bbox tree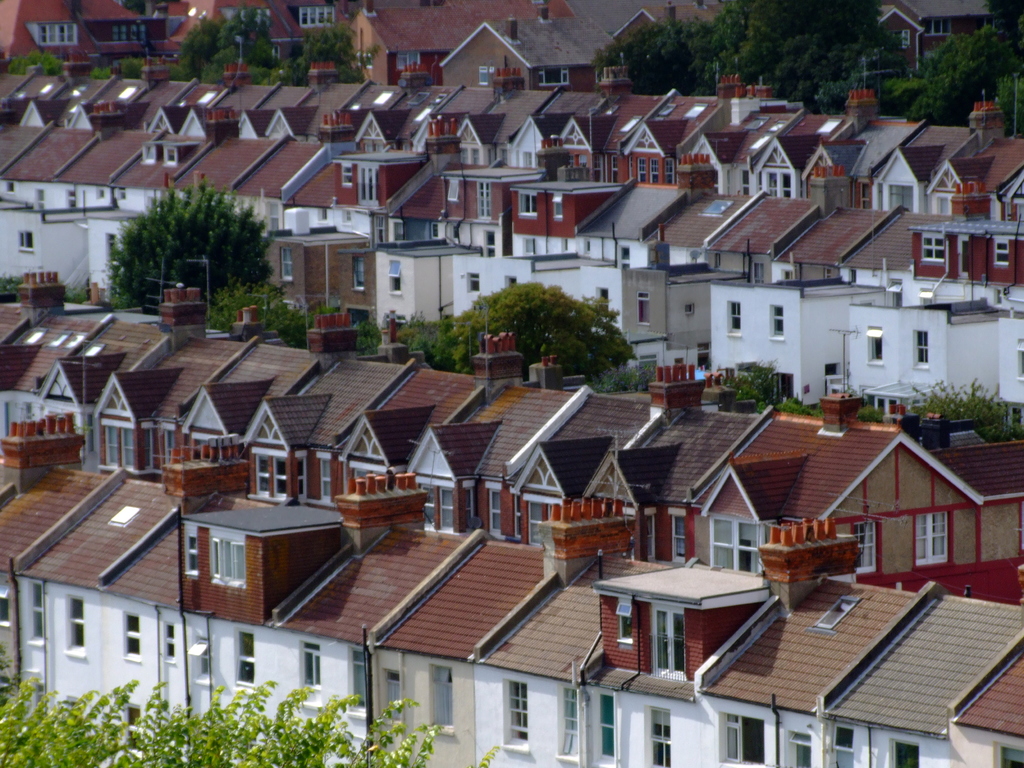
Rect(0, 679, 501, 767)
